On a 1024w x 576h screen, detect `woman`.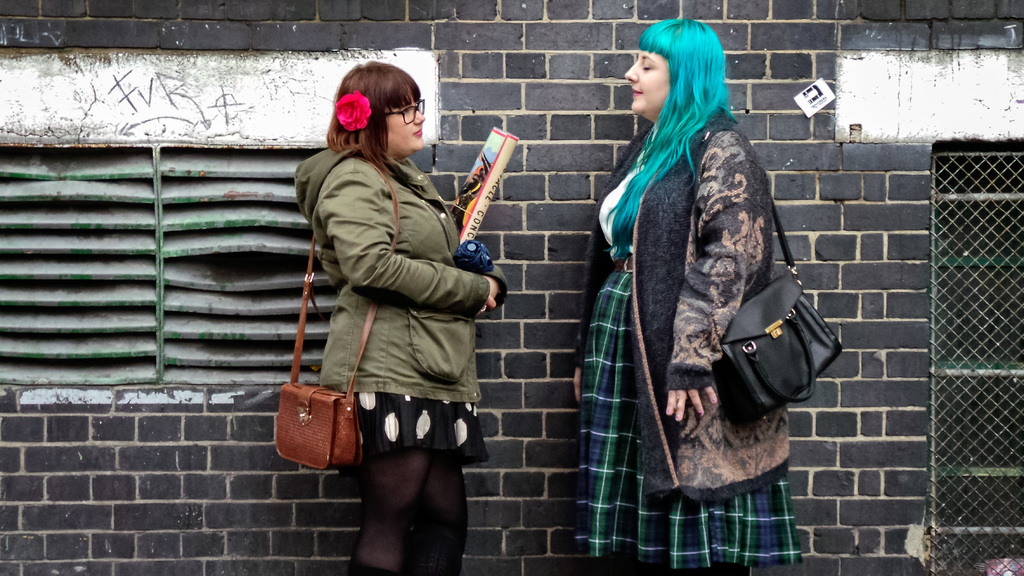
x1=549, y1=0, x2=833, y2=556.
